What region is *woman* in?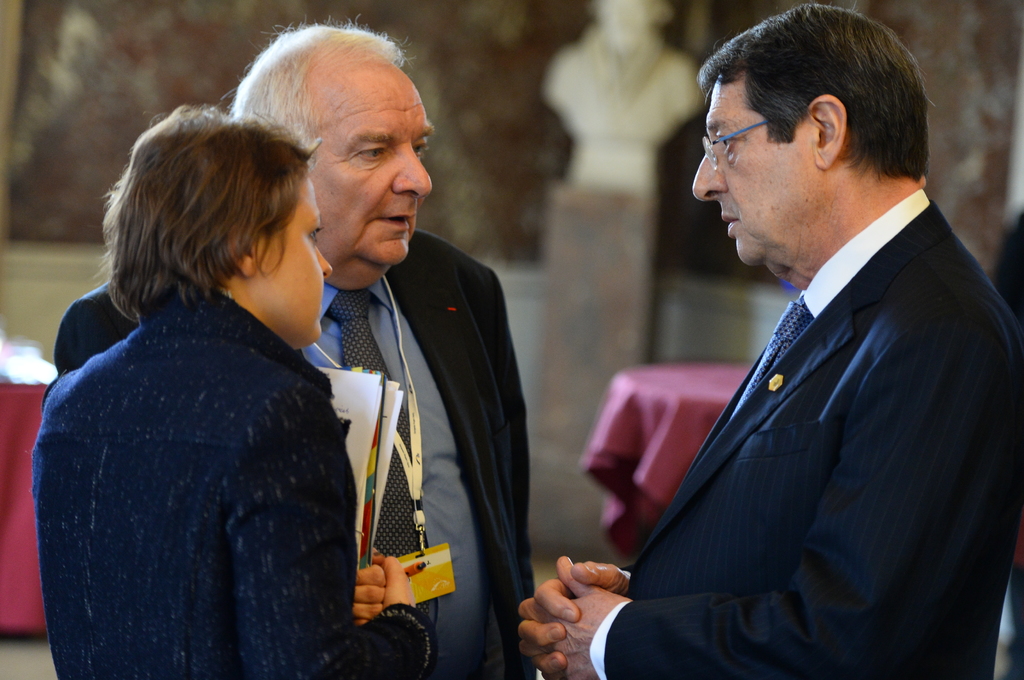
bbox=[63, 65, 462, 679].
